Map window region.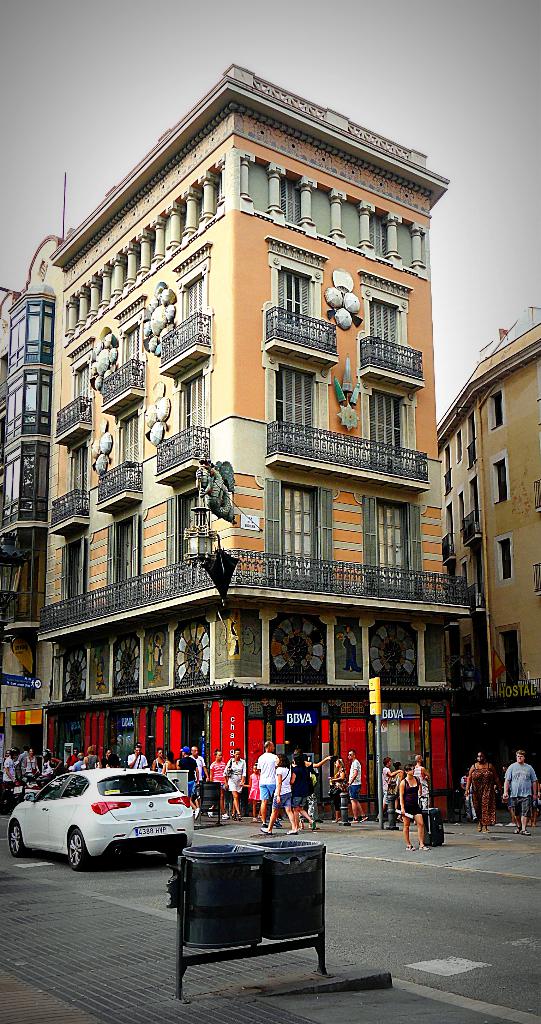
Mapped to <box>109,289,140,422</box>.
